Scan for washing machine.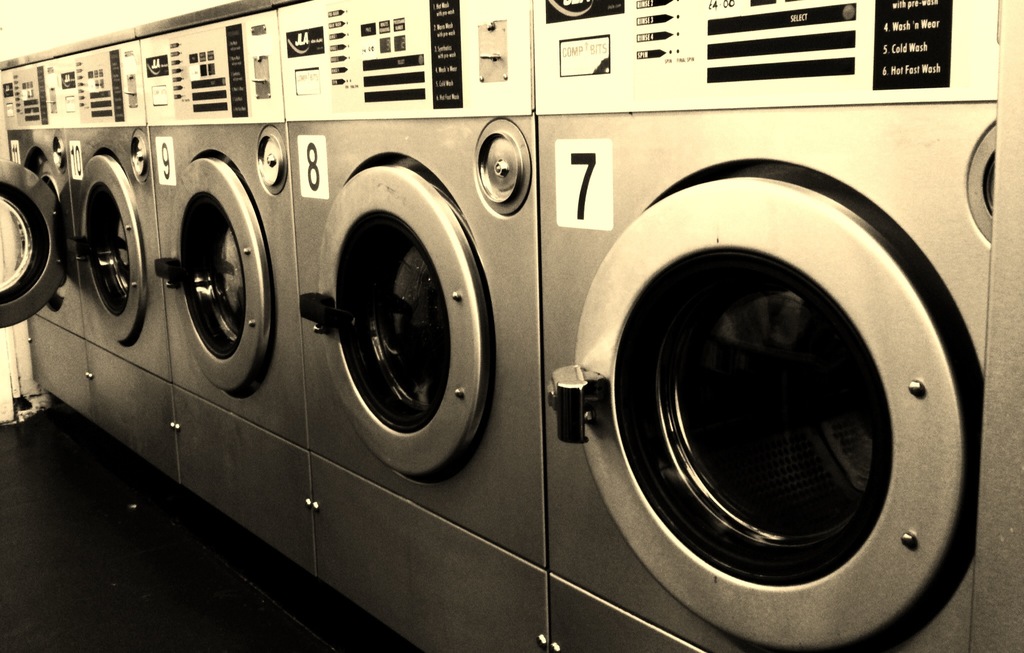
Scan result: l=533, t=0, r=998, b=652.
